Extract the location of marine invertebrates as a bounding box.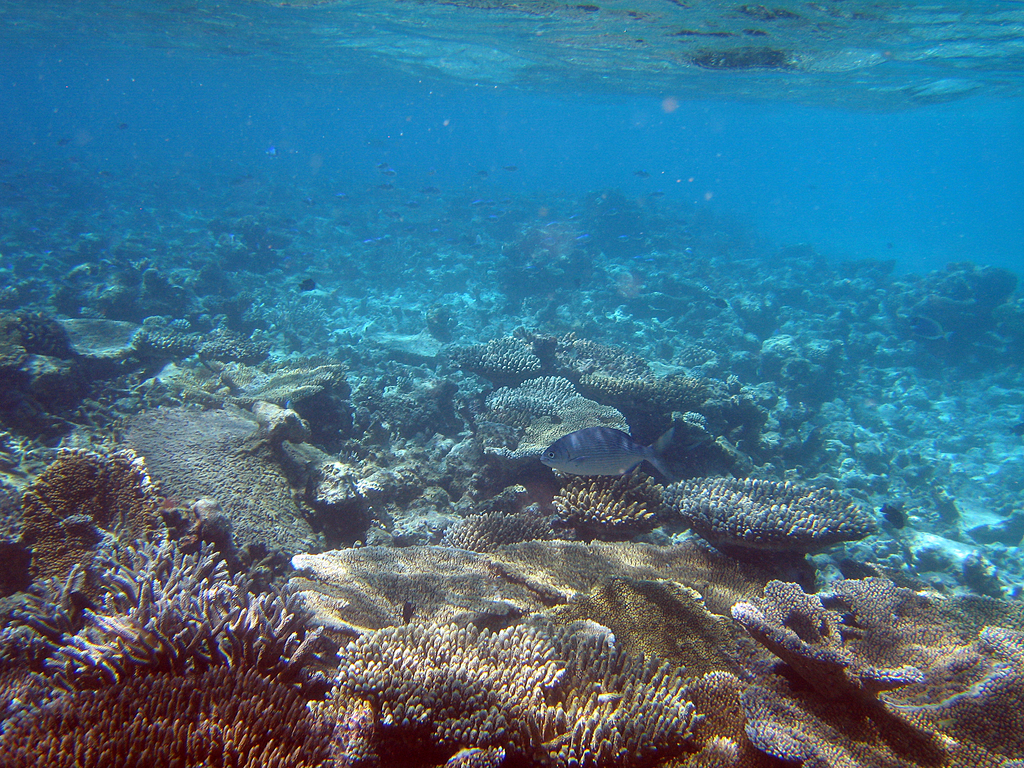
detection(441, 516, 577, 556).
